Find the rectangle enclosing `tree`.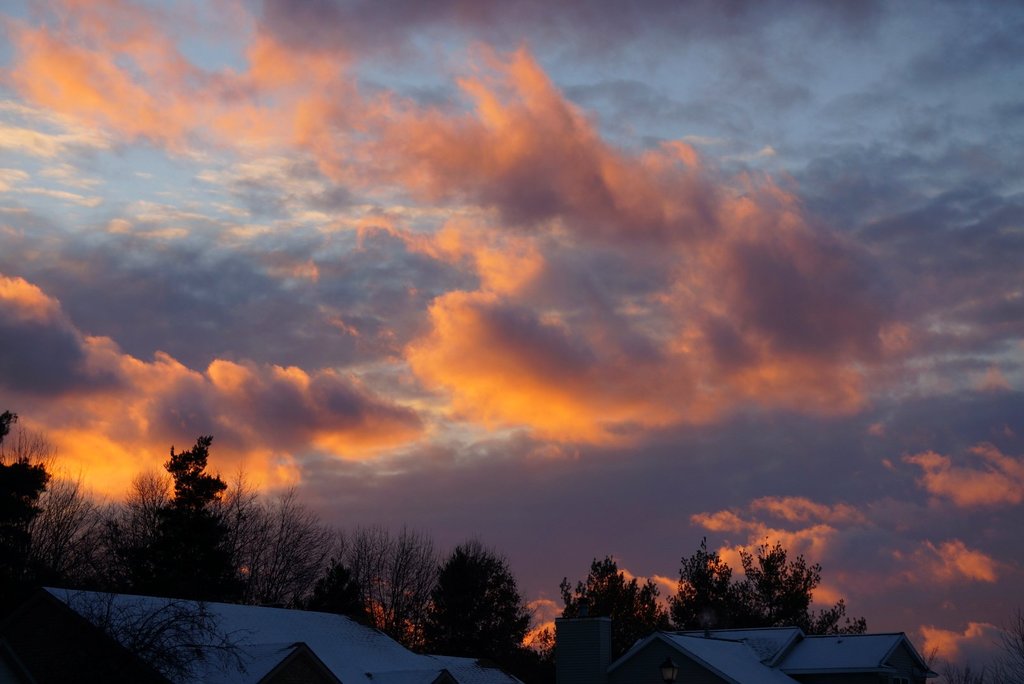
BBox(705, 533, 855, 646).
